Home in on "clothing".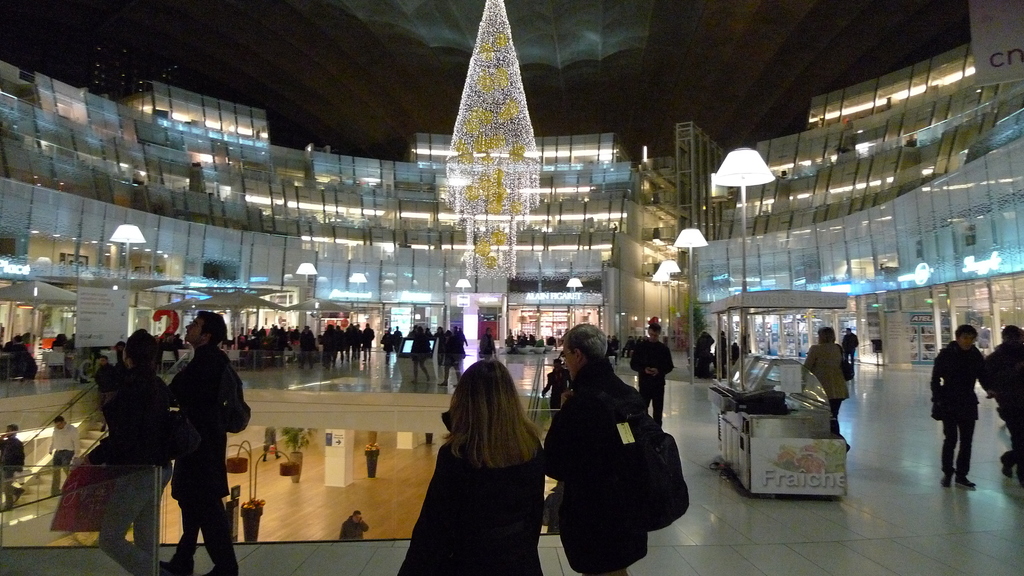
Homed in at region(51, 420, 81, 497).
